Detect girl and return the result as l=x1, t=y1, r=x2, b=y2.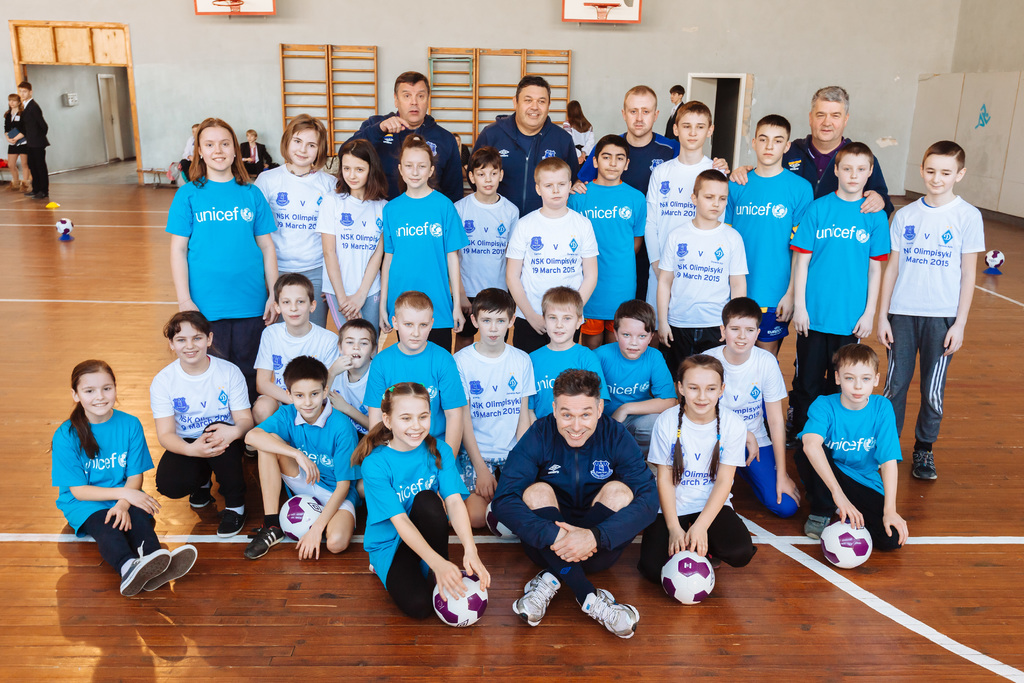
l=255, t=113, r=336, b=323.
